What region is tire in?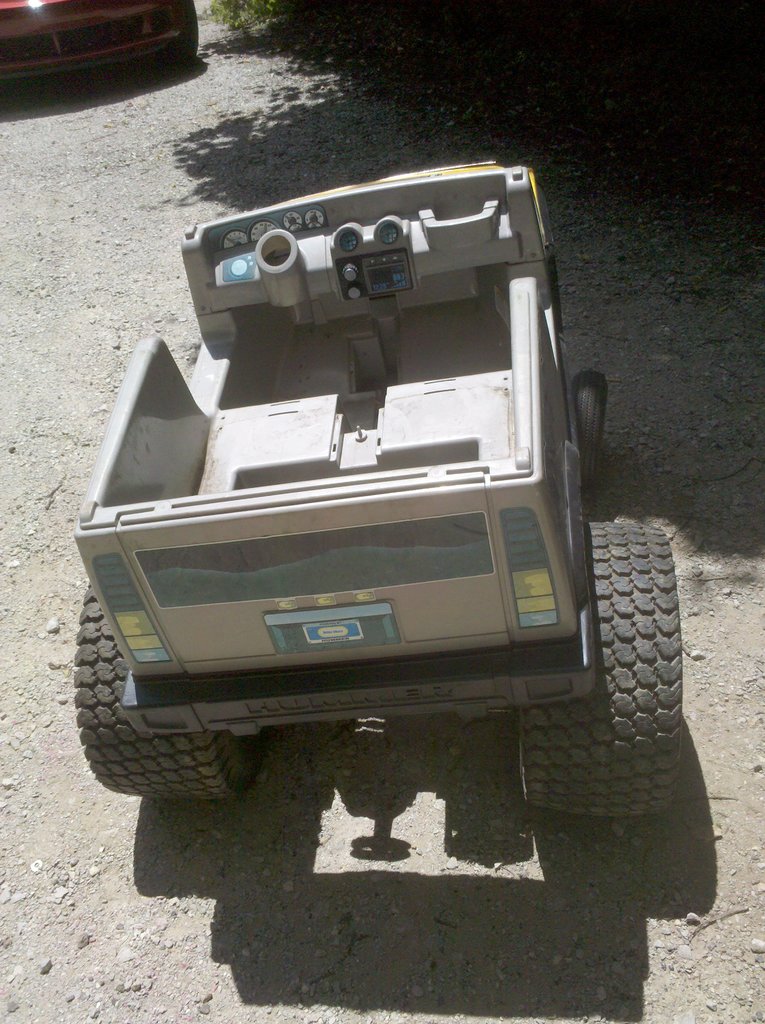
select_region(572, 372, 605, 460).
